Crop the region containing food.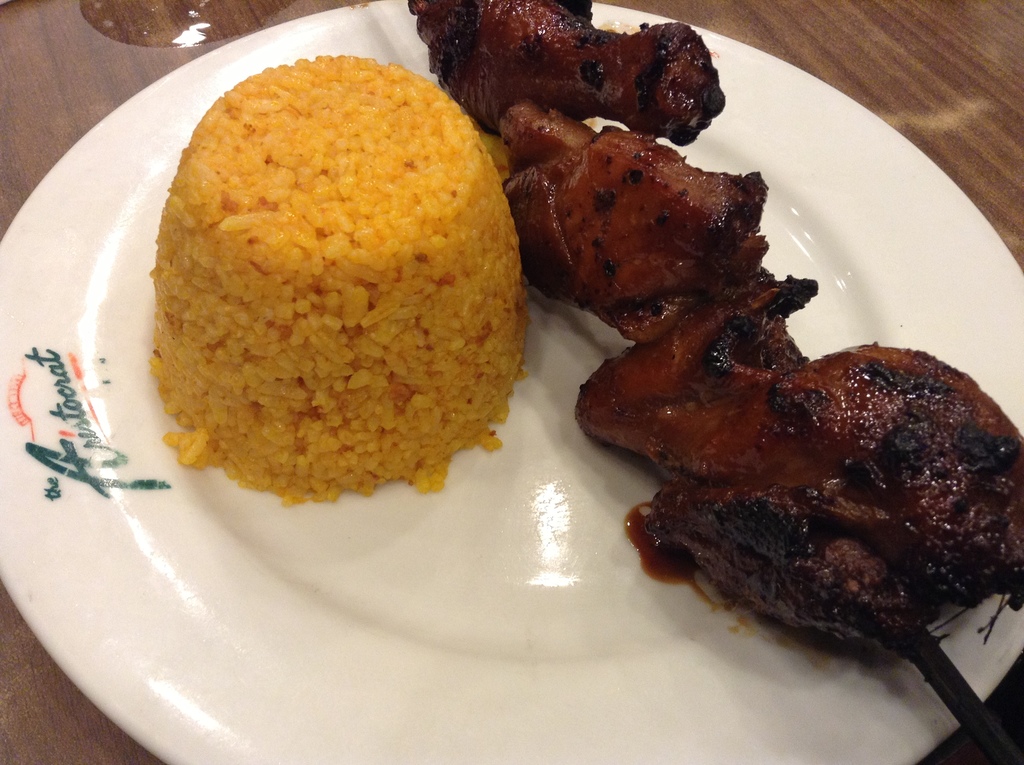
Crop region: bbox=[404, 0, 729, 148].
